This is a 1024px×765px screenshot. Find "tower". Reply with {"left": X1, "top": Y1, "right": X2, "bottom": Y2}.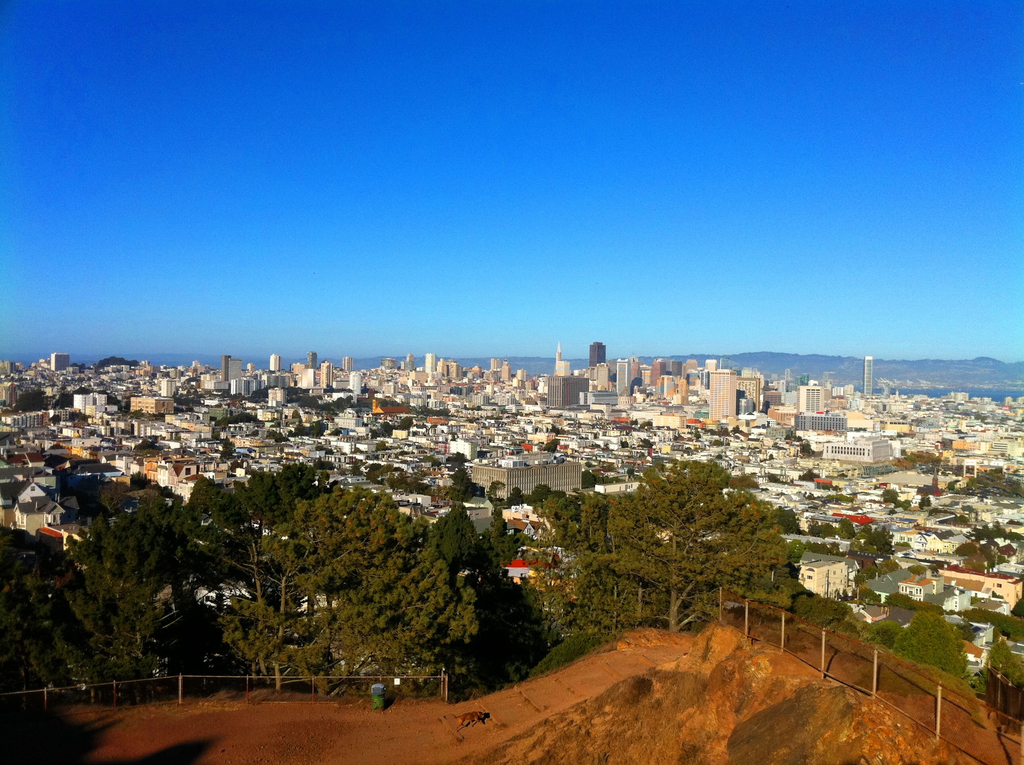
{"left": 859, "top": 351, "right": 872, "bottom": 399}.
